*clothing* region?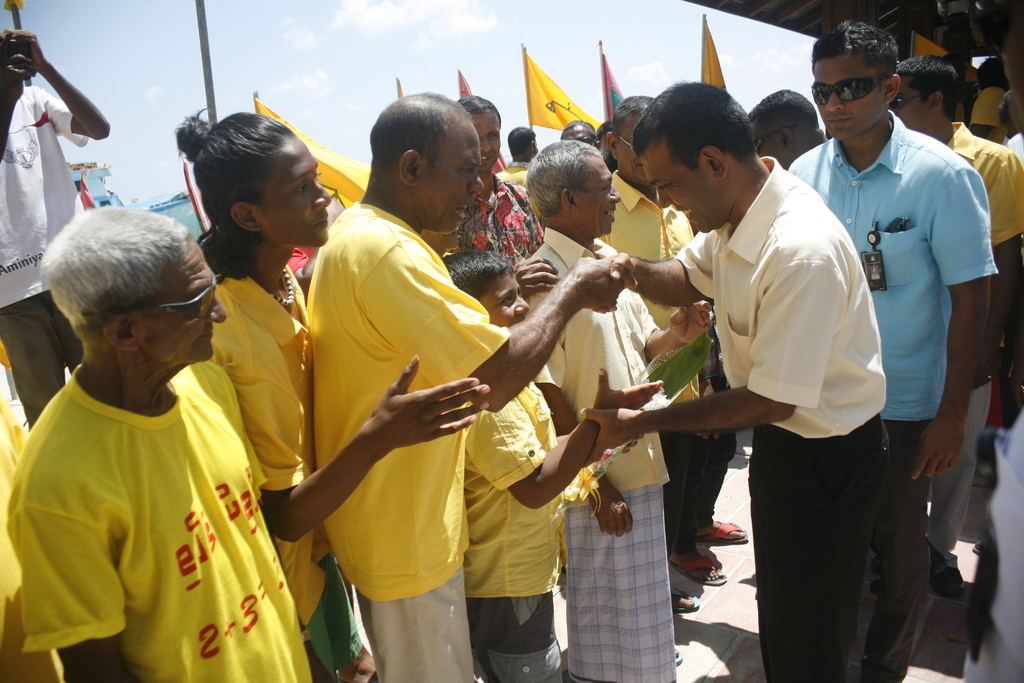
box=[940, 109, 1023, 258]
